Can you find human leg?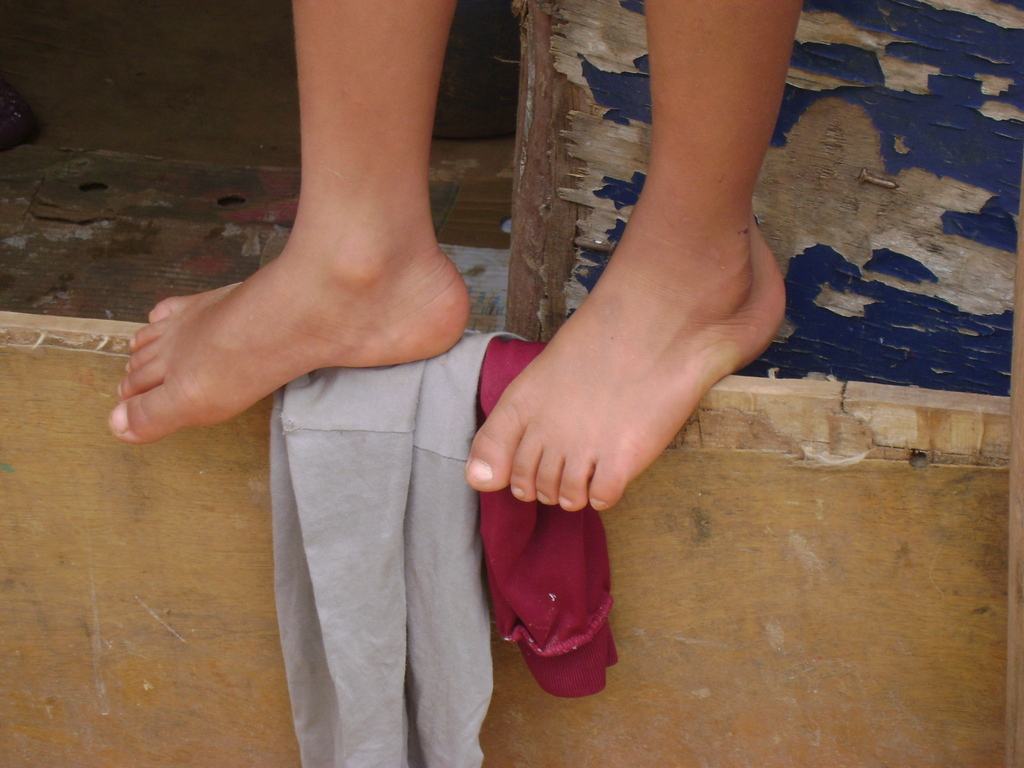
Yes, bounding box: 461, 0, 781, 507.
